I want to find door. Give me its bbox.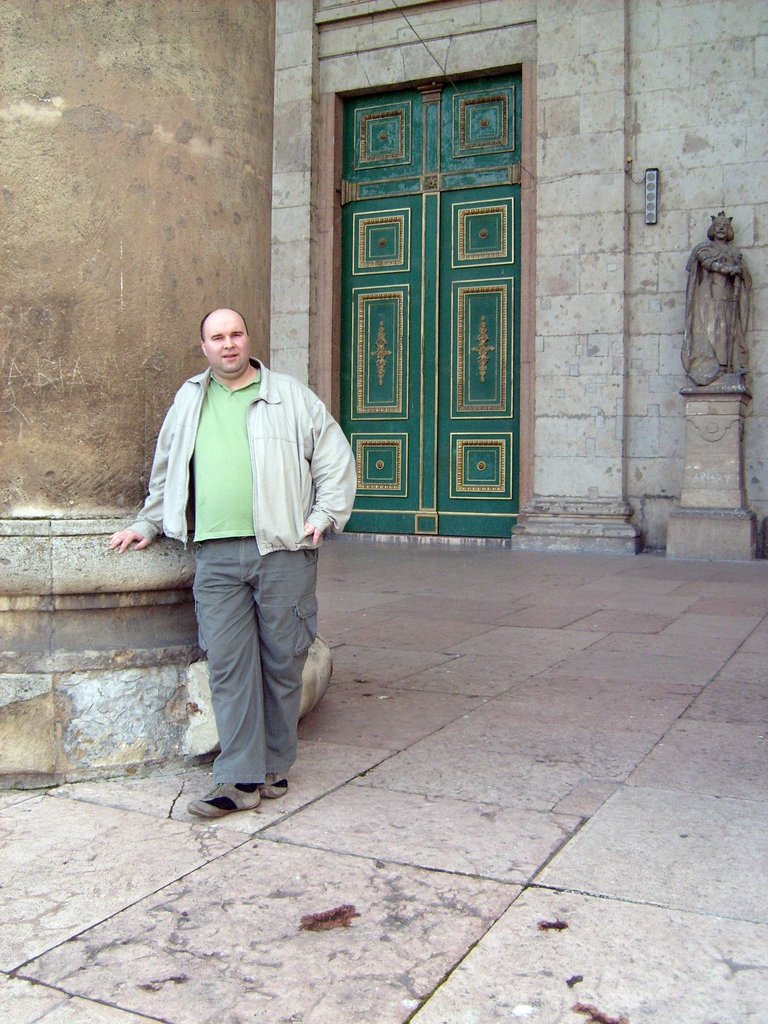
341/68/509/534.
